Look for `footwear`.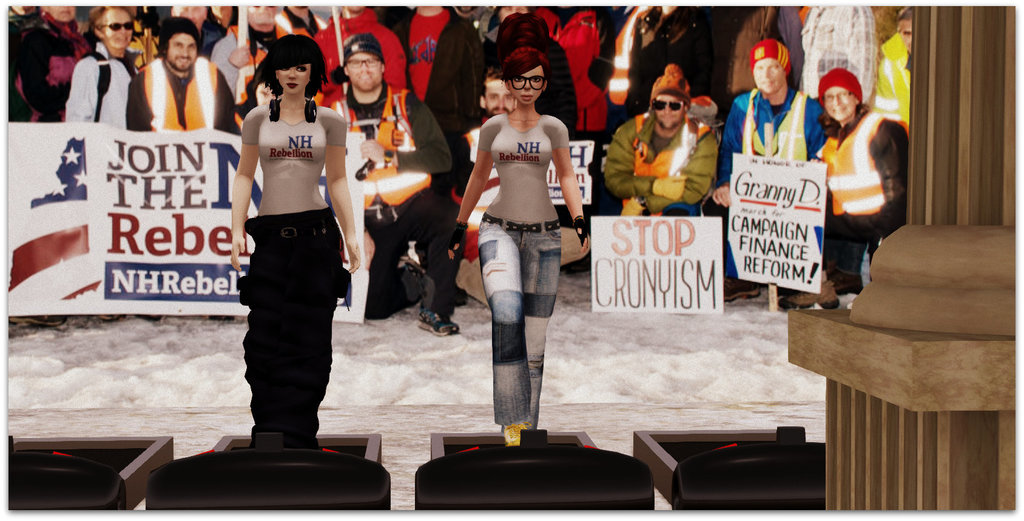
Found: l=777, t=281, r=842, b=311.
